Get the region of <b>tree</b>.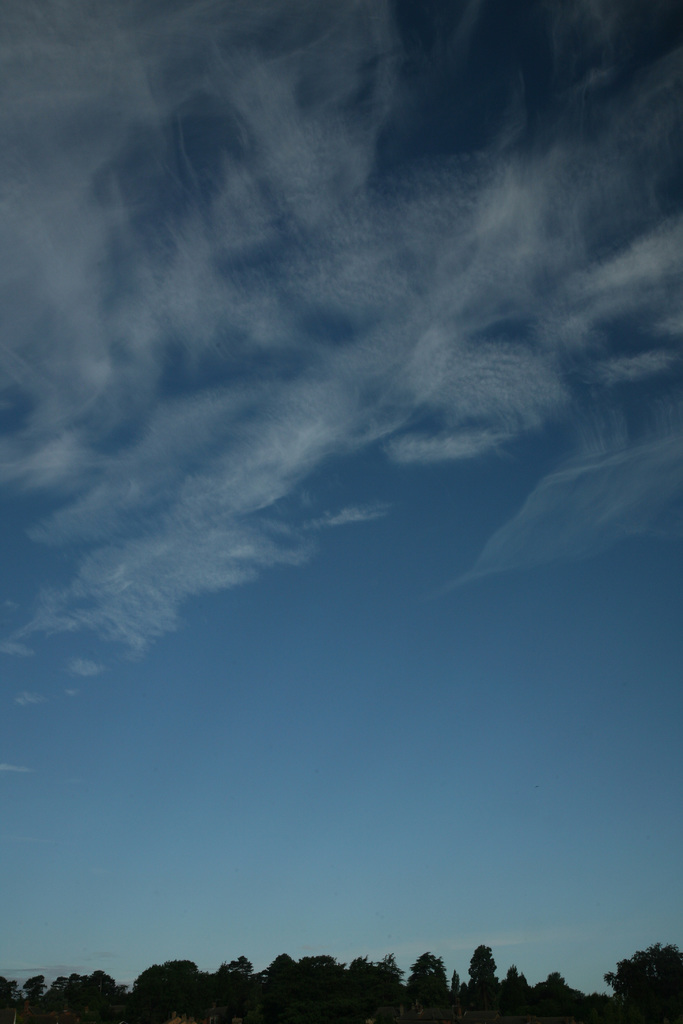
box=[400, 946, 451, 1004].
